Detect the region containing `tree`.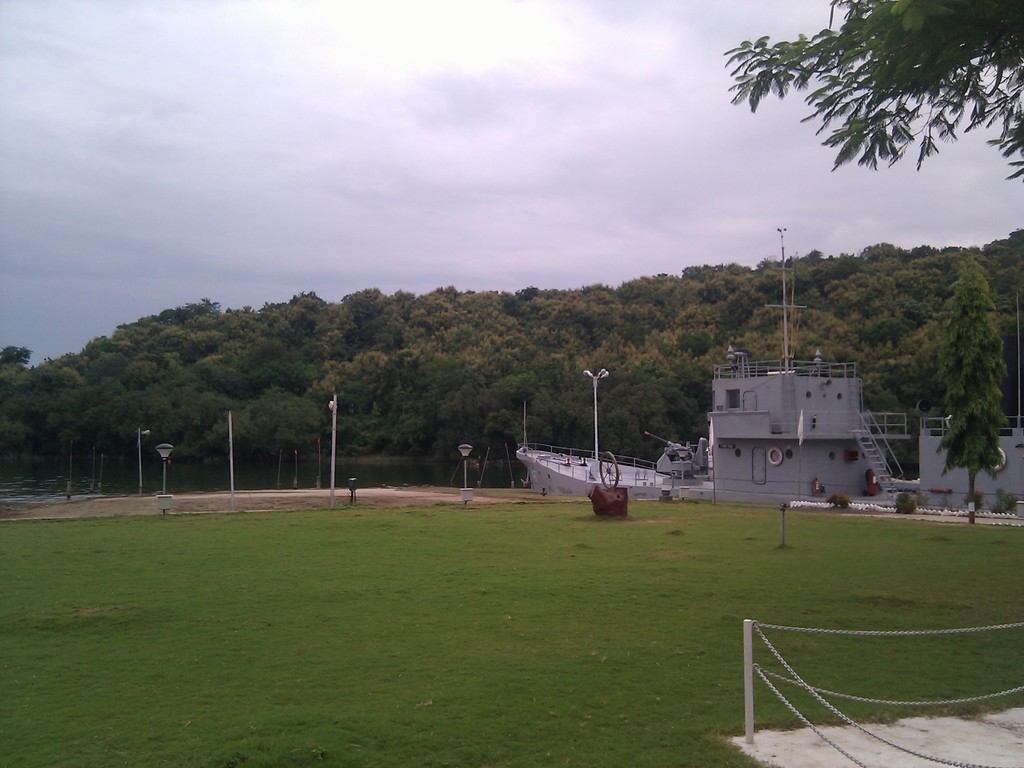
492, 381, 594, 458.
